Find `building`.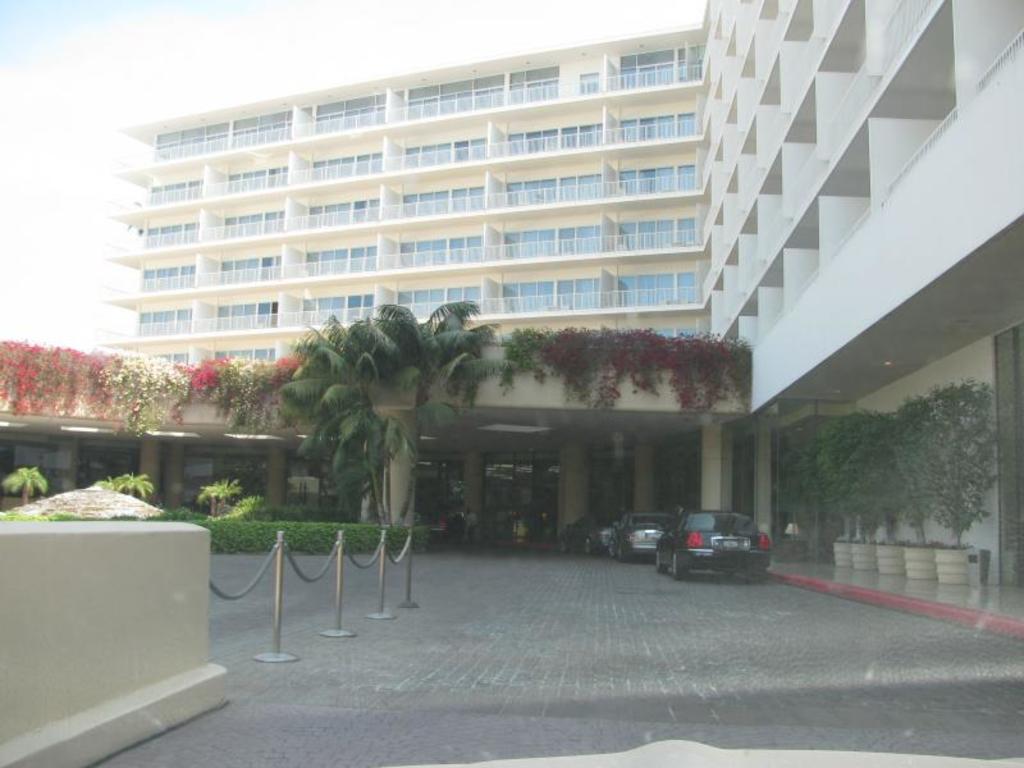
x1=101, y1=0, x2=1023, y2=609.
